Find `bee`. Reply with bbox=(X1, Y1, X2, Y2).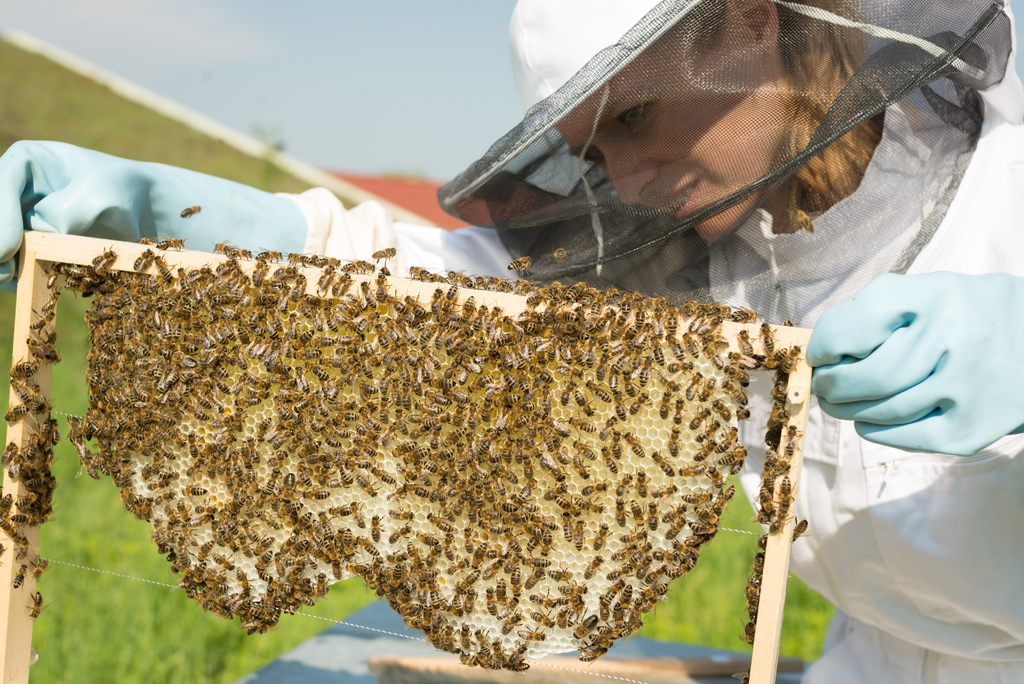
bbox=(374, 273, 384, 304).
